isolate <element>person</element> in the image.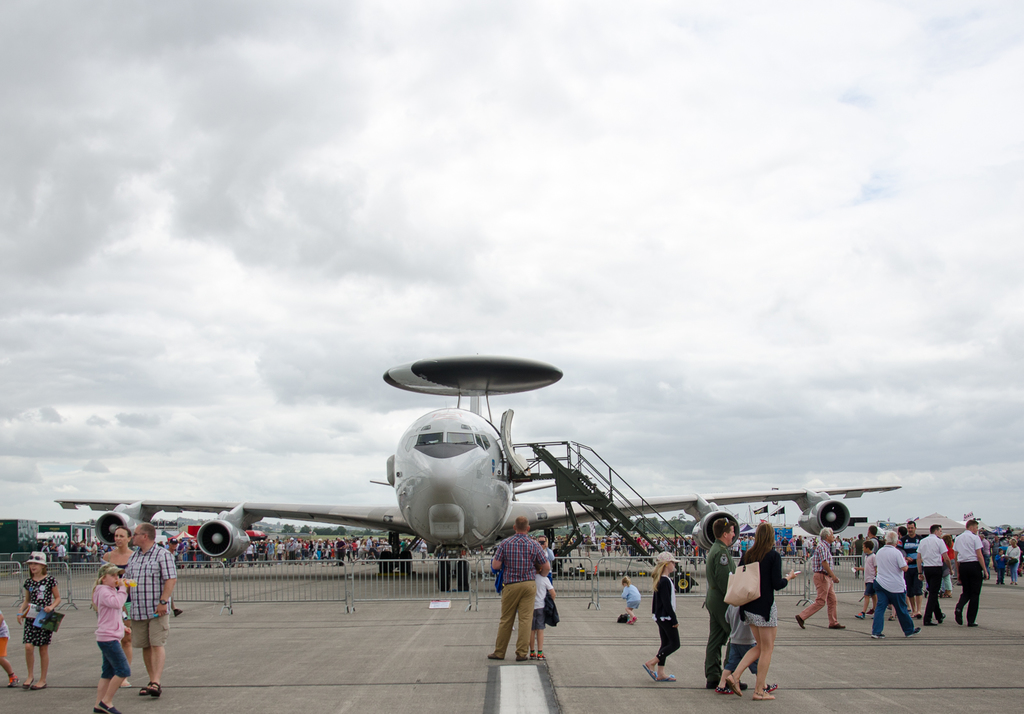
Isolated region: [x1=620, y1=577, x2=641, y2=623].
